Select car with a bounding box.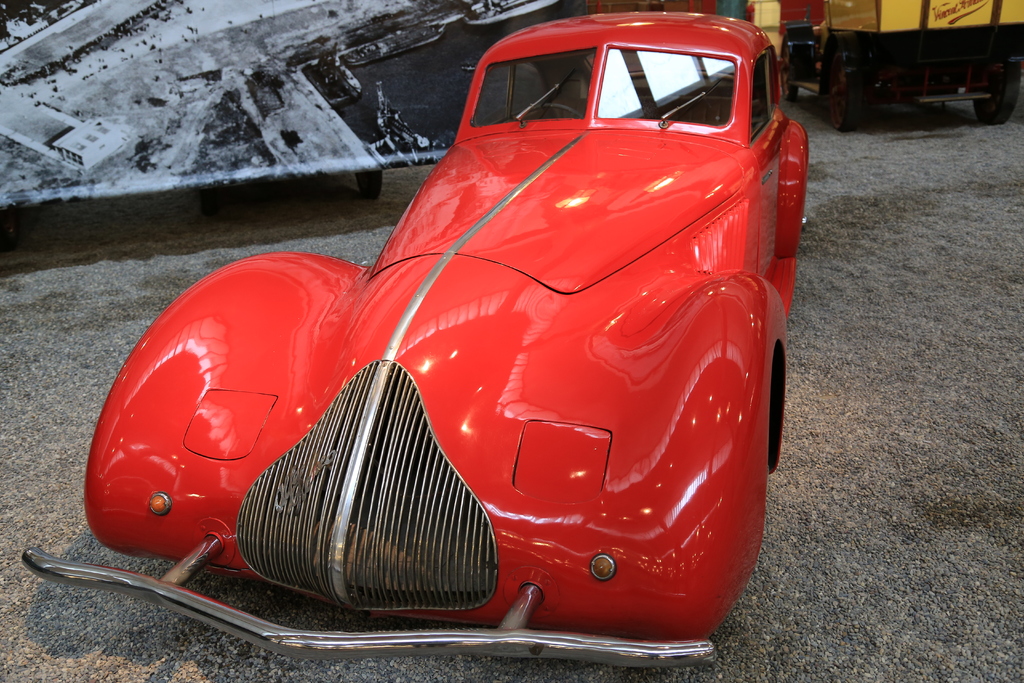
{"x1": 784, "y1": 0, "x2": 1023, "y2": 120}.
